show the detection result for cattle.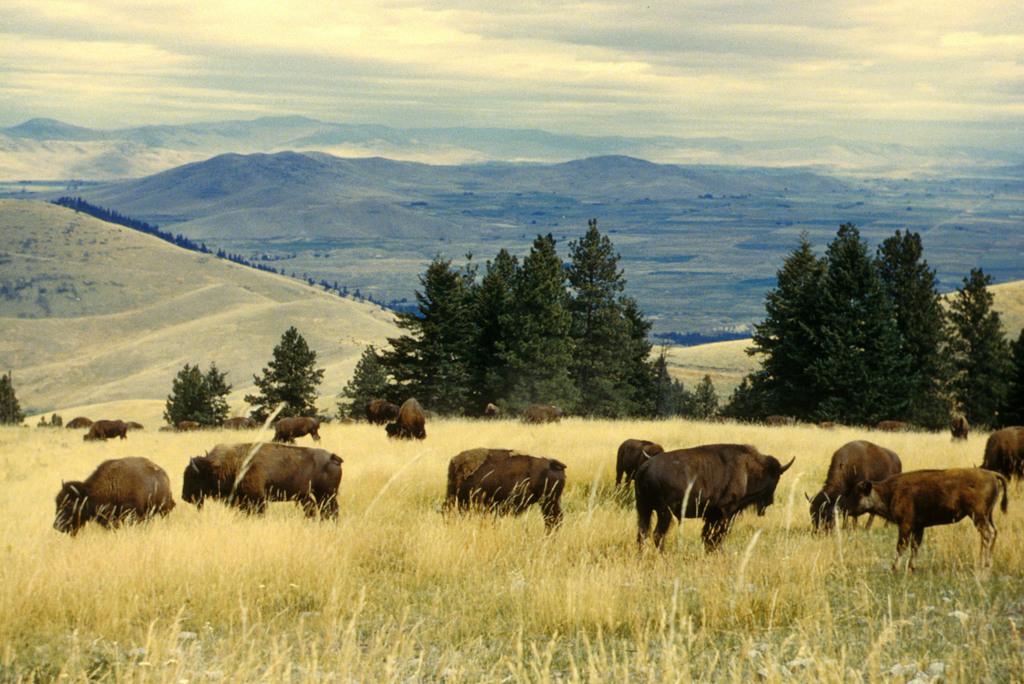
select_region(271, 418, 325, 446).
